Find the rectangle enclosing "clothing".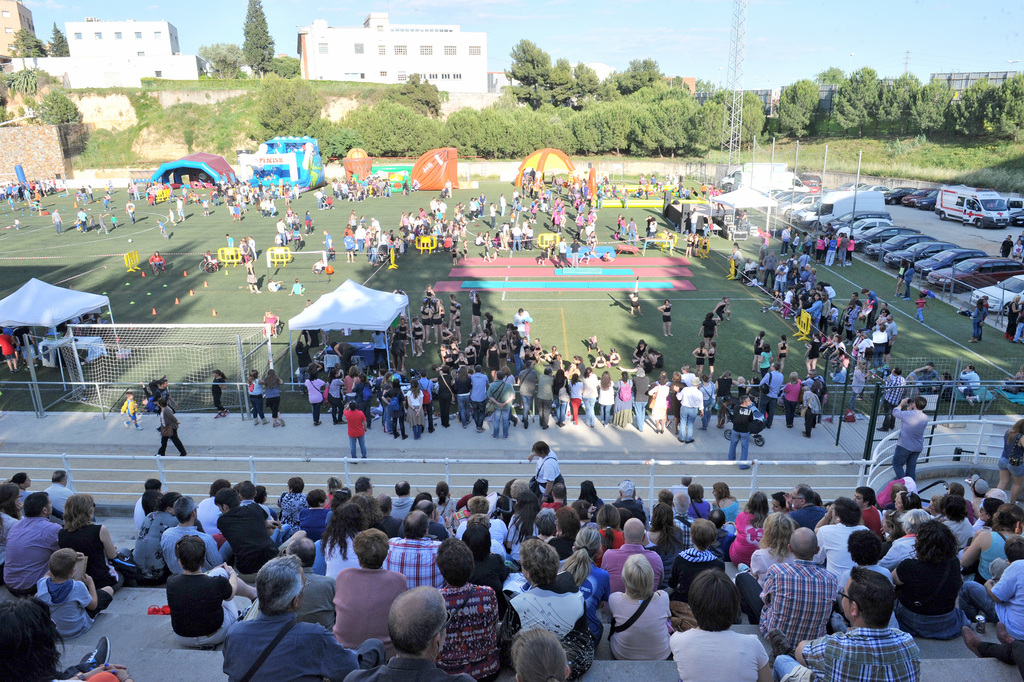
<box>148,381,171,412</box>.
